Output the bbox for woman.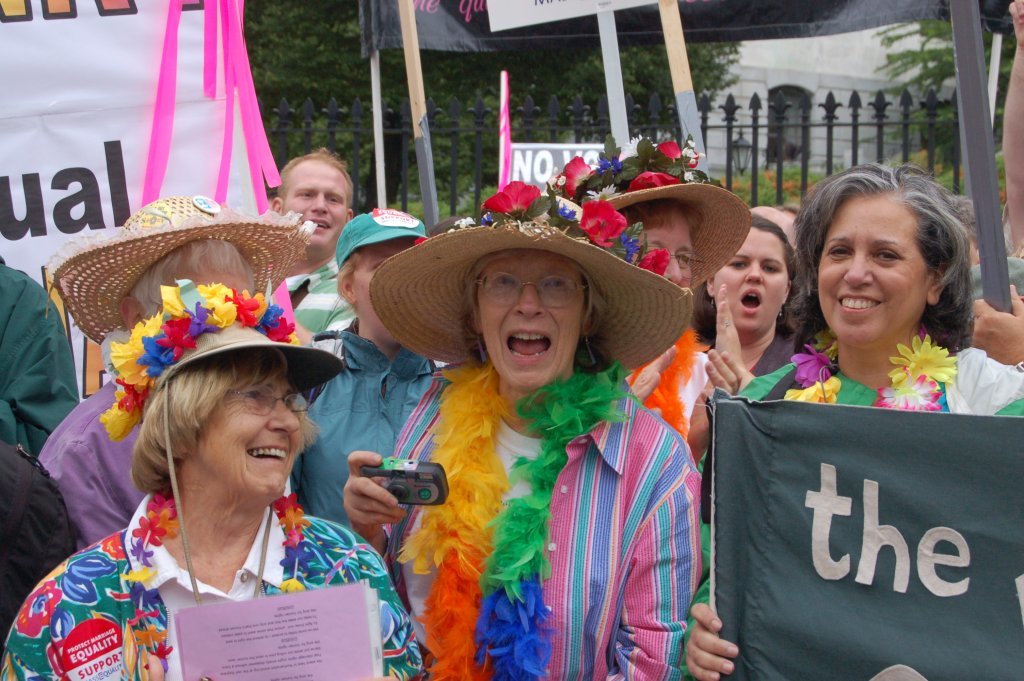
l=601, t=173, r=746, b=471.
